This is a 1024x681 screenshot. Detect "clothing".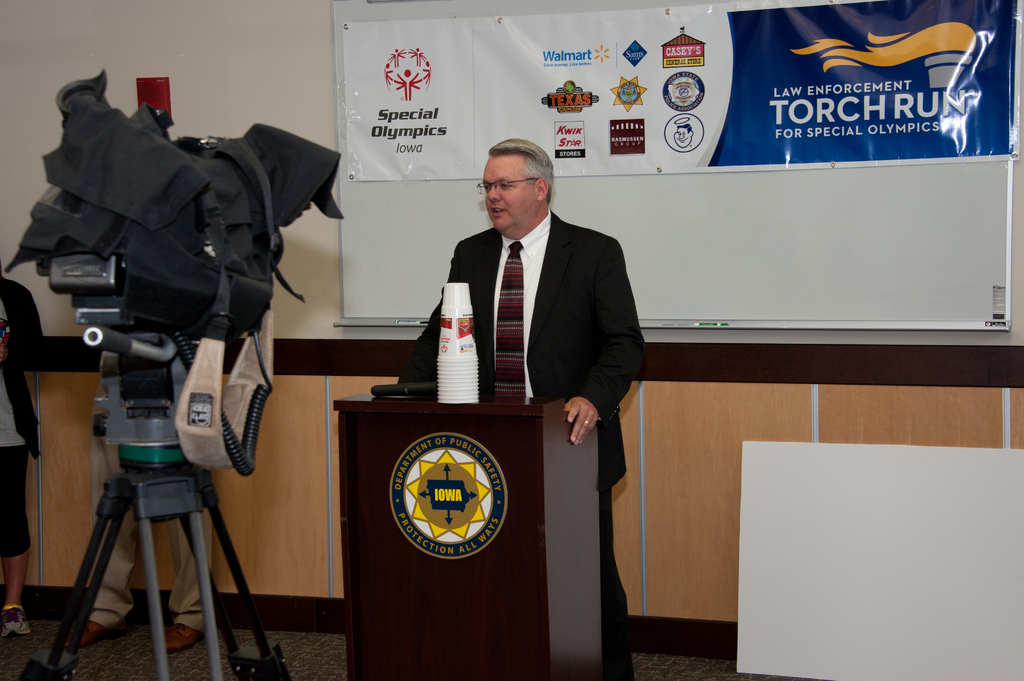
[x1=0, y1=275, x2=45, y2=559].
